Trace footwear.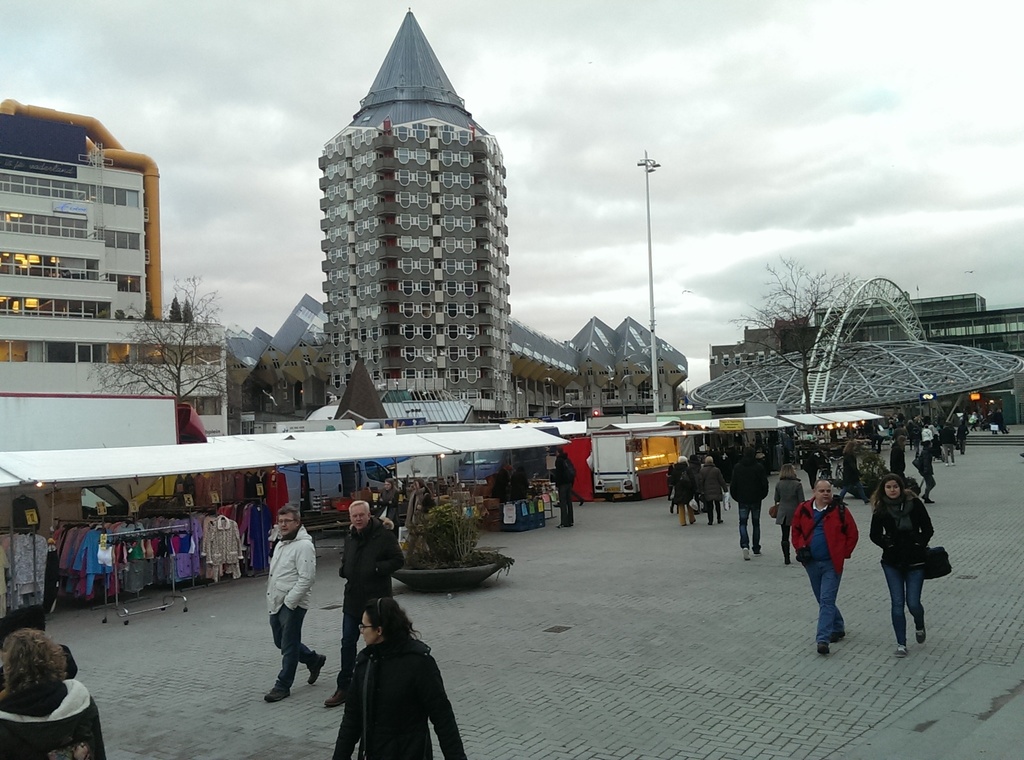
Traced to Rect(557, 524, 566, 528).
